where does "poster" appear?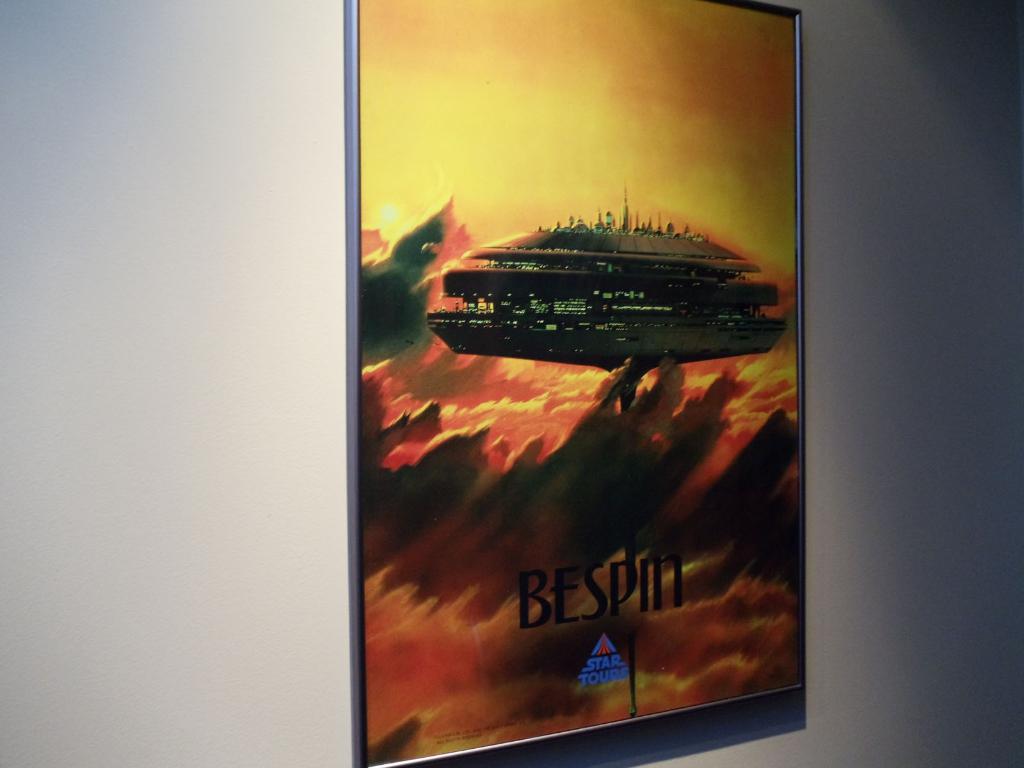
Appears at <region>358, 1, 801, 767</region>.
